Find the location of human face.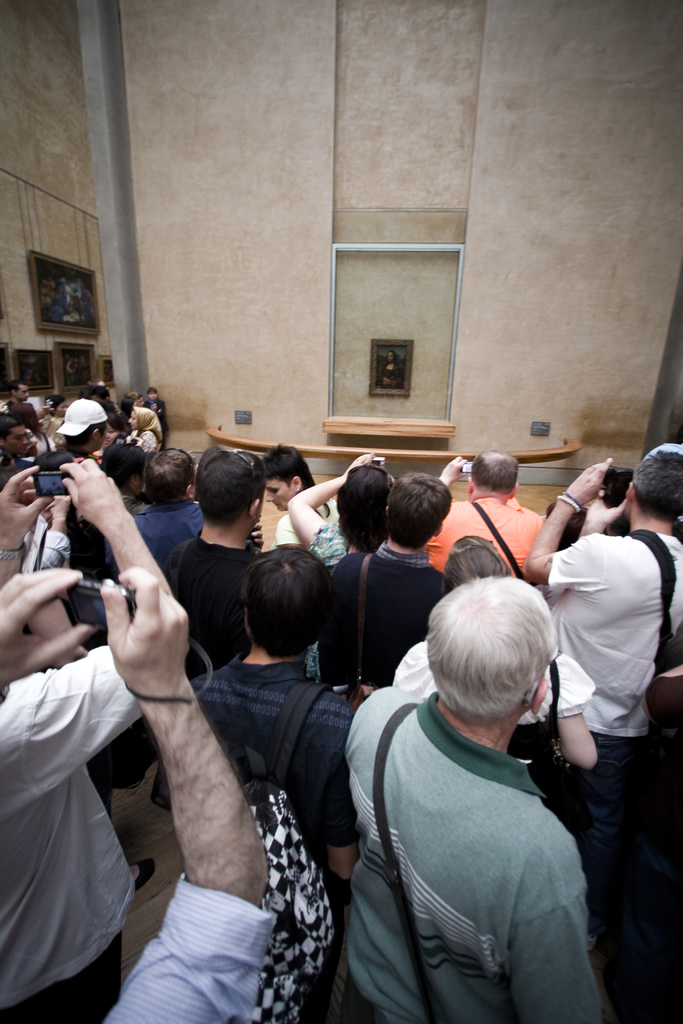
Location: (x1=51, y1=403, x2=67, y2=417).
